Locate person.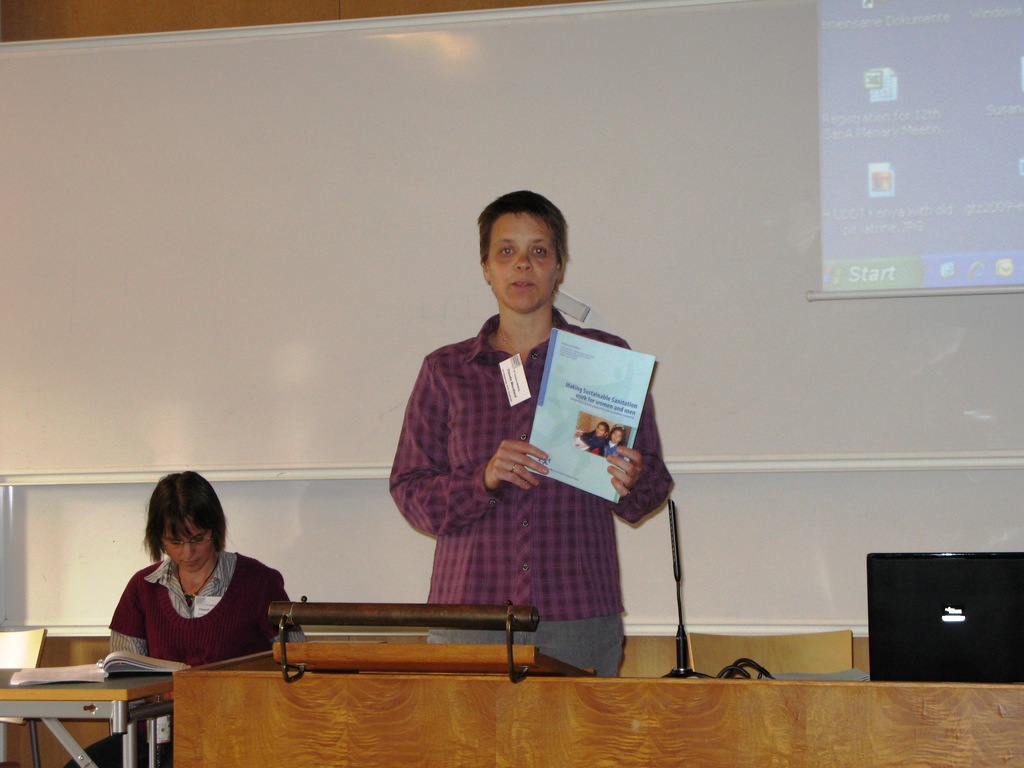
Bounding box: [59, 470, 305, 767].
